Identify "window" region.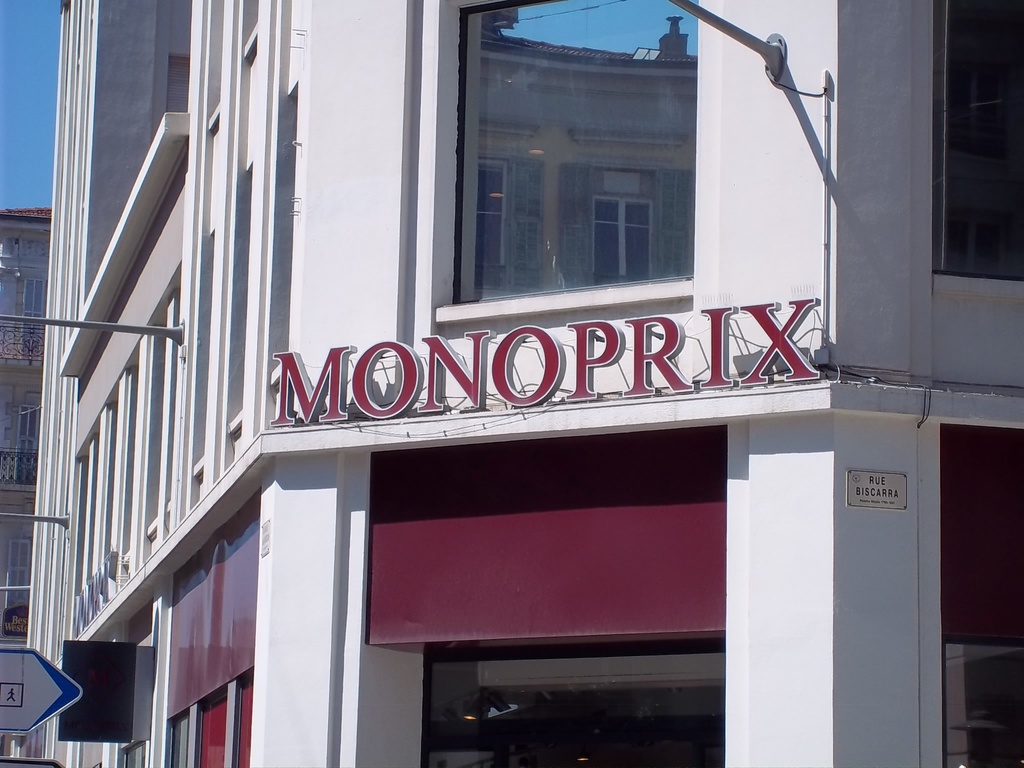
Region: bbox=[124, 742, 149, 767].
